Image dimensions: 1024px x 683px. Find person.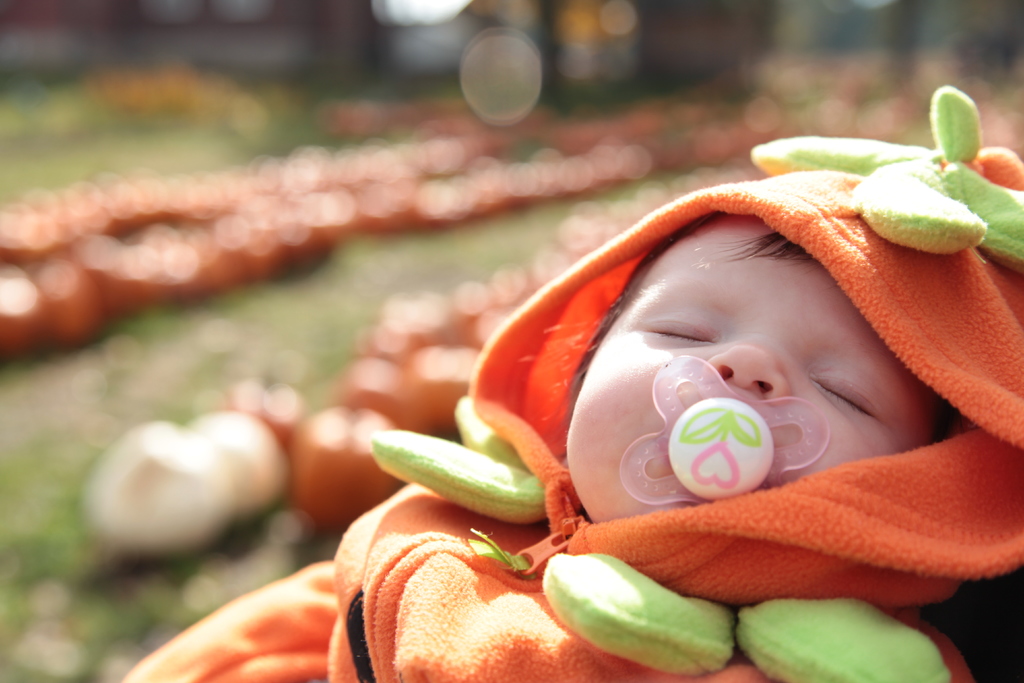
BBox(150, 108, 989, 670).
